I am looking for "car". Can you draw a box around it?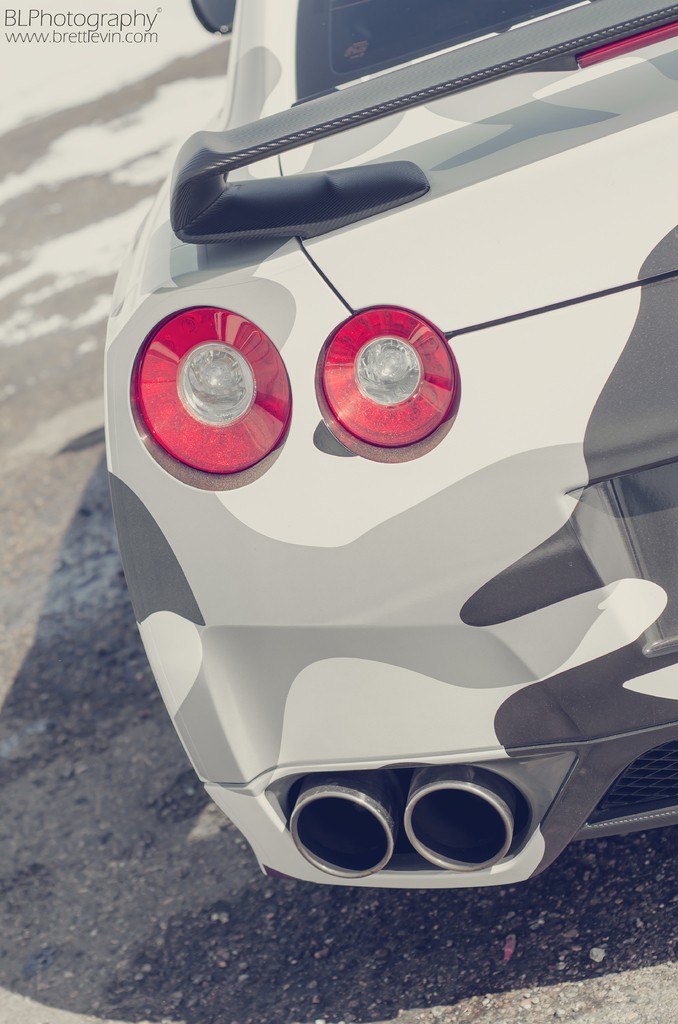
Sure, the bounding box is [x1=92, y1=0, x2=677, y2=893].
